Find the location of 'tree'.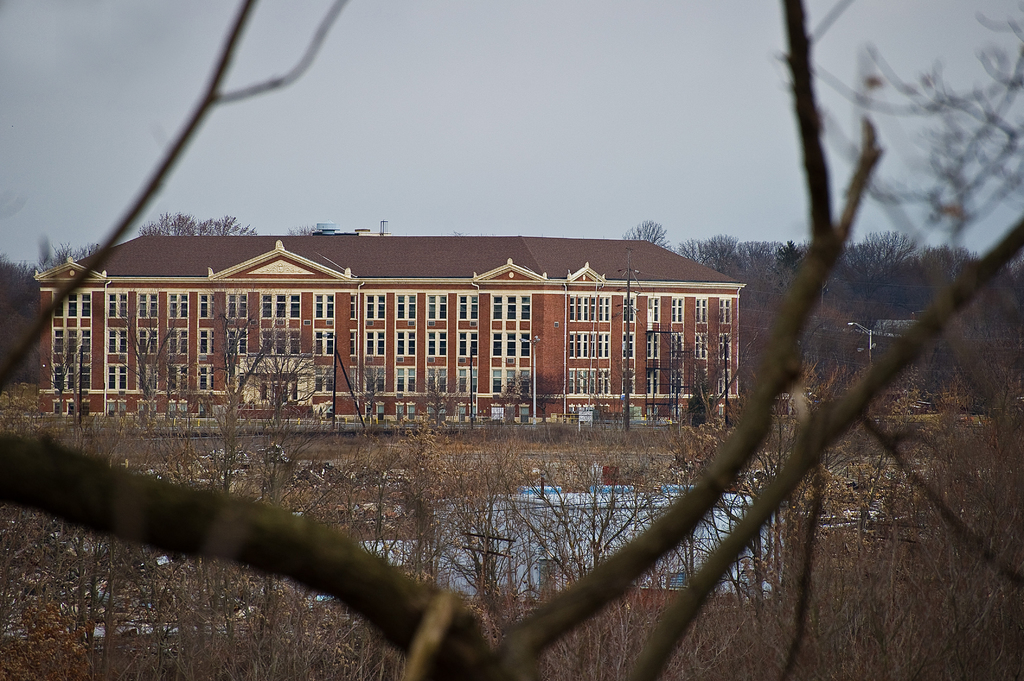
Location: BBox(621, 221, 669, 246).
